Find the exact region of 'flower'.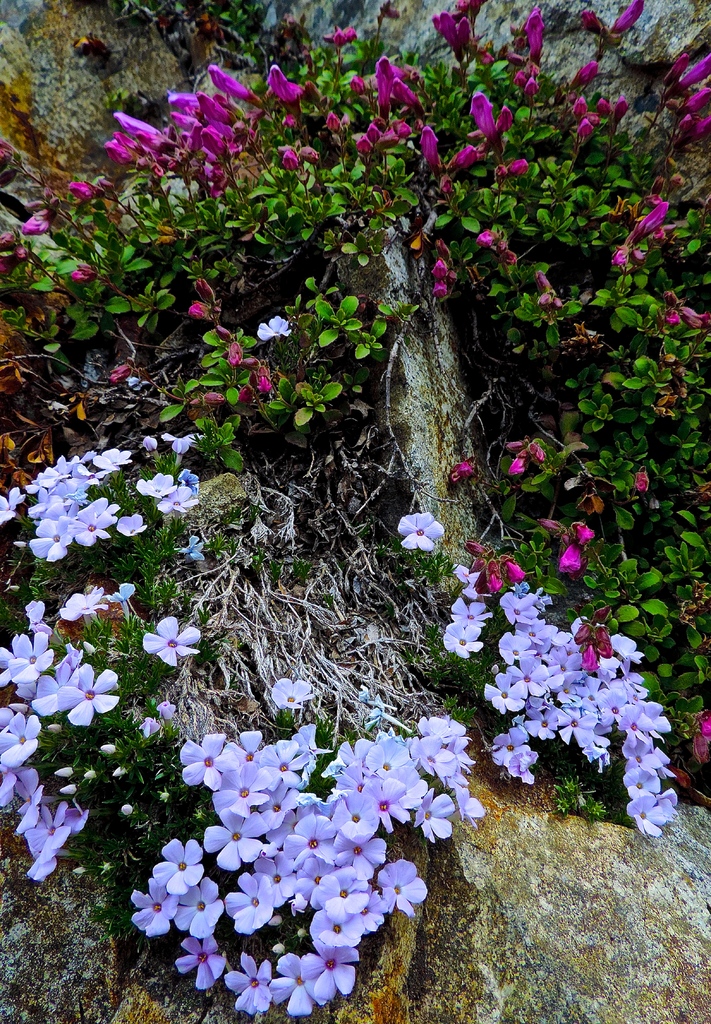
Exact region: x1=397, y1=505, x2=445, y2=552.
